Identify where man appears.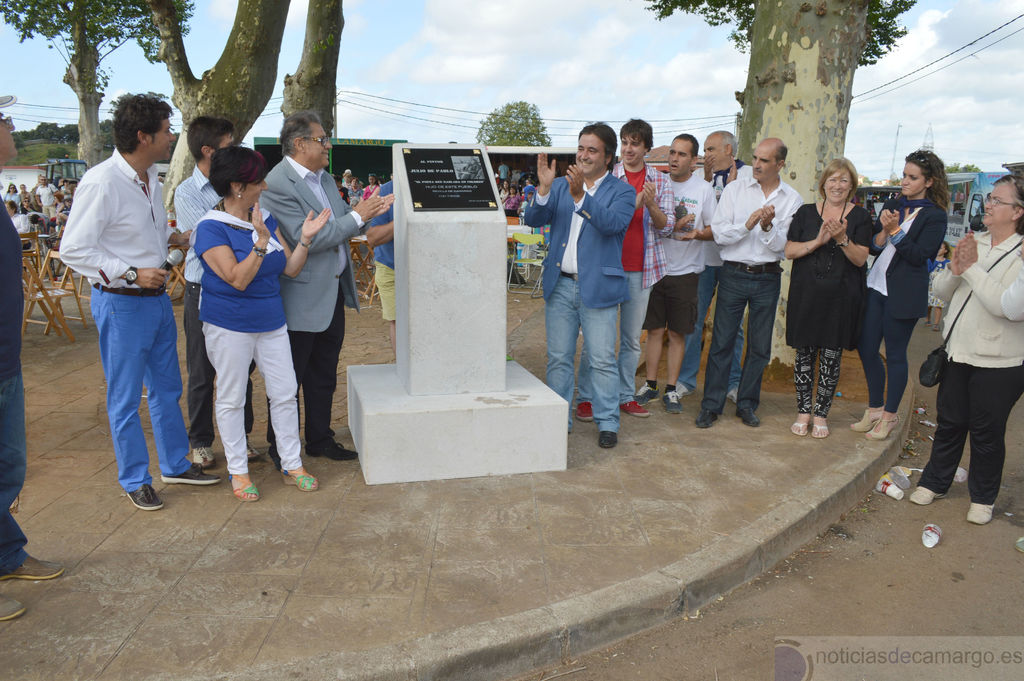
Appears at box=[636, 138, 725, 417].
